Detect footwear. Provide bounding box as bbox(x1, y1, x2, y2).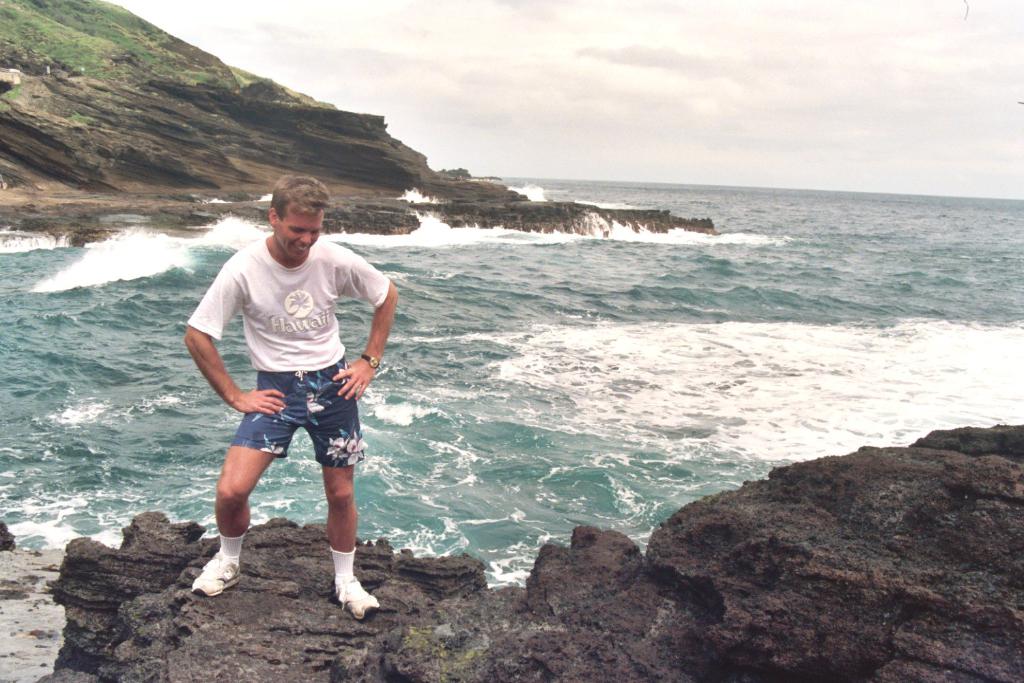
bbox(337, 581, 386, 620).
